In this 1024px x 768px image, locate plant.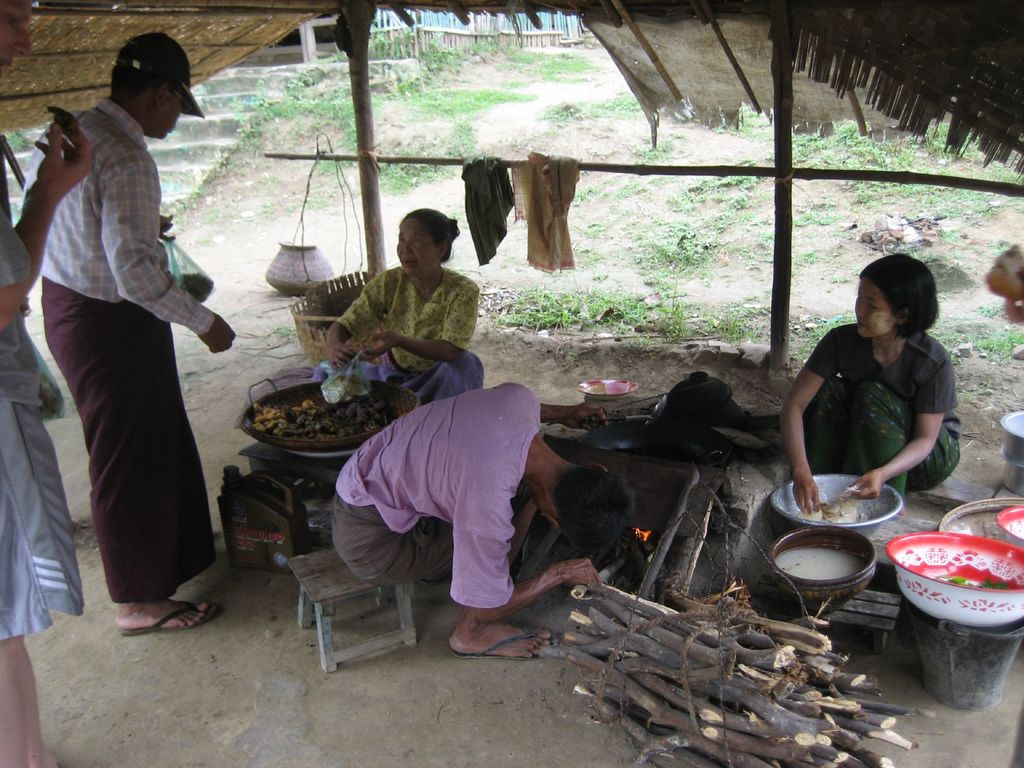
Bounding box: bbox=[969, 328, 1021, 366].
